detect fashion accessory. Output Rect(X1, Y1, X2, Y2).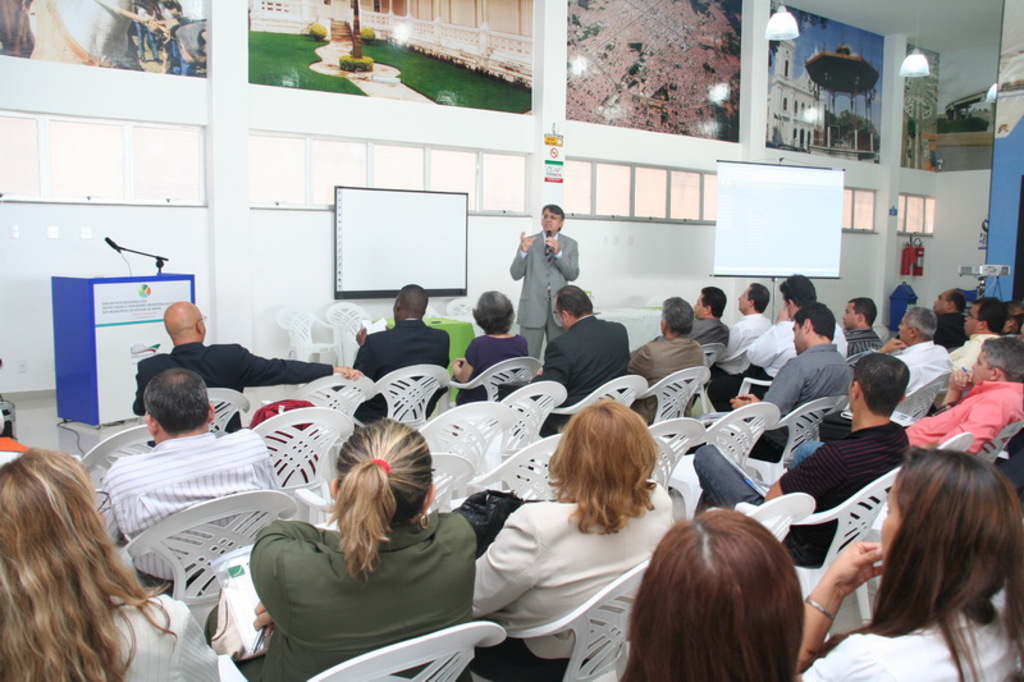
Rect(367, 456, 390, 473).
